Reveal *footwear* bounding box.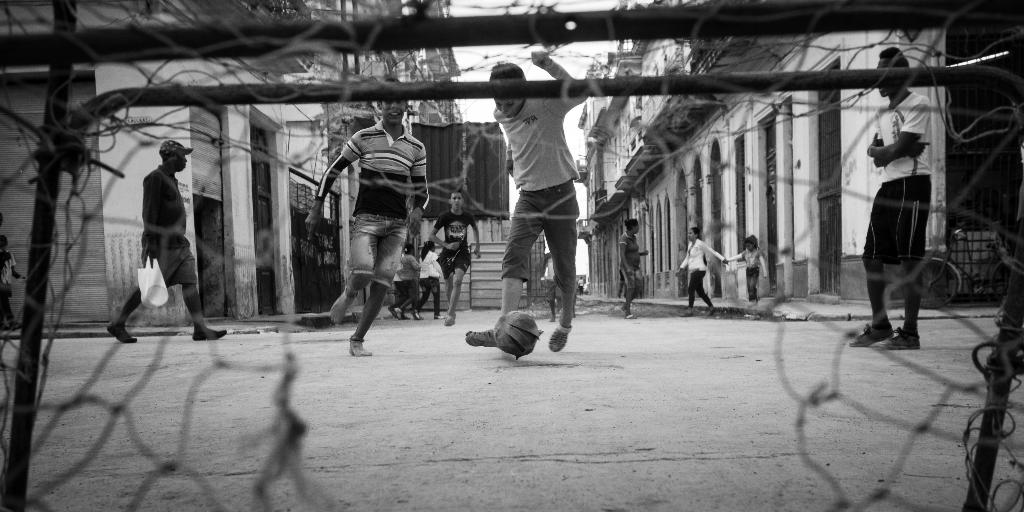
Revealed: [x1=847, y1=324, x2=892, y2=348].
